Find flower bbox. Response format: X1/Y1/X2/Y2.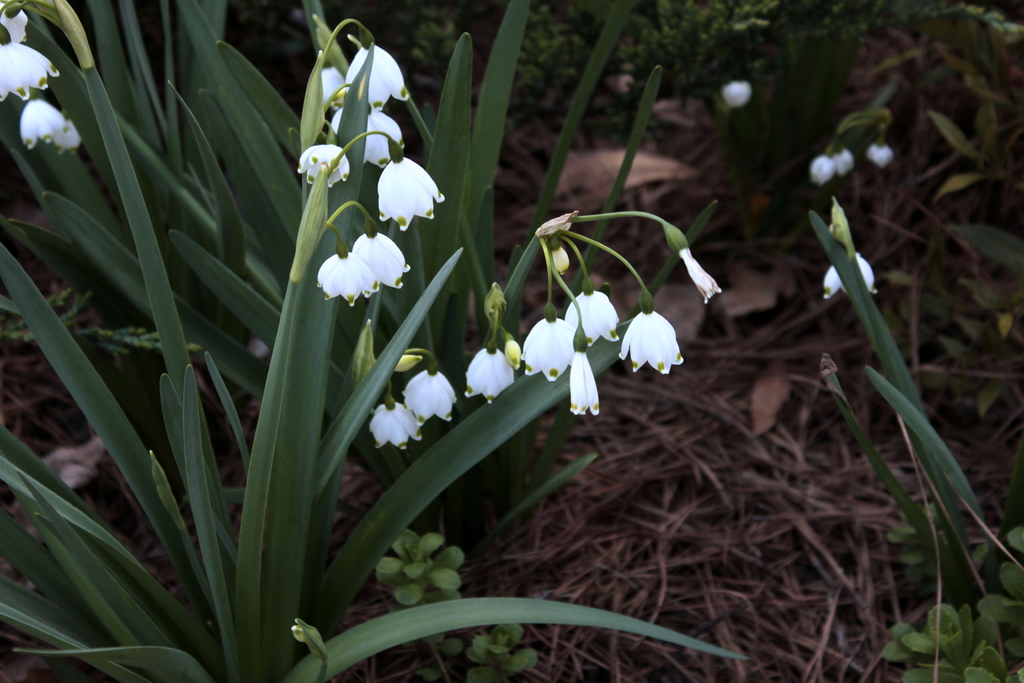
547/236/570/273.
